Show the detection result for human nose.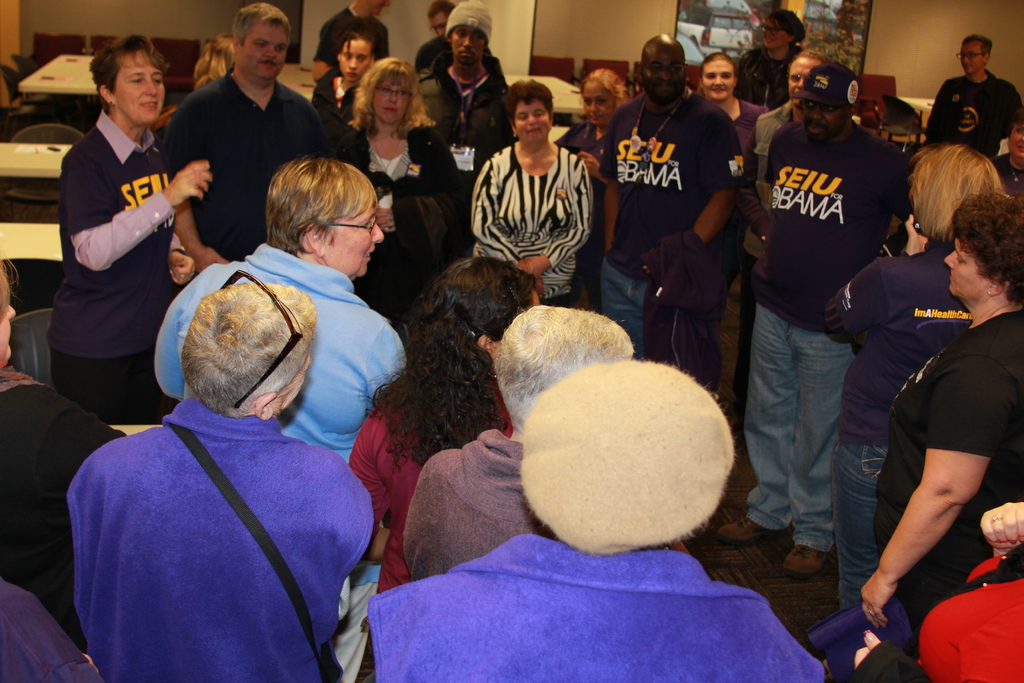
<box>942,251,957,272</box>.
